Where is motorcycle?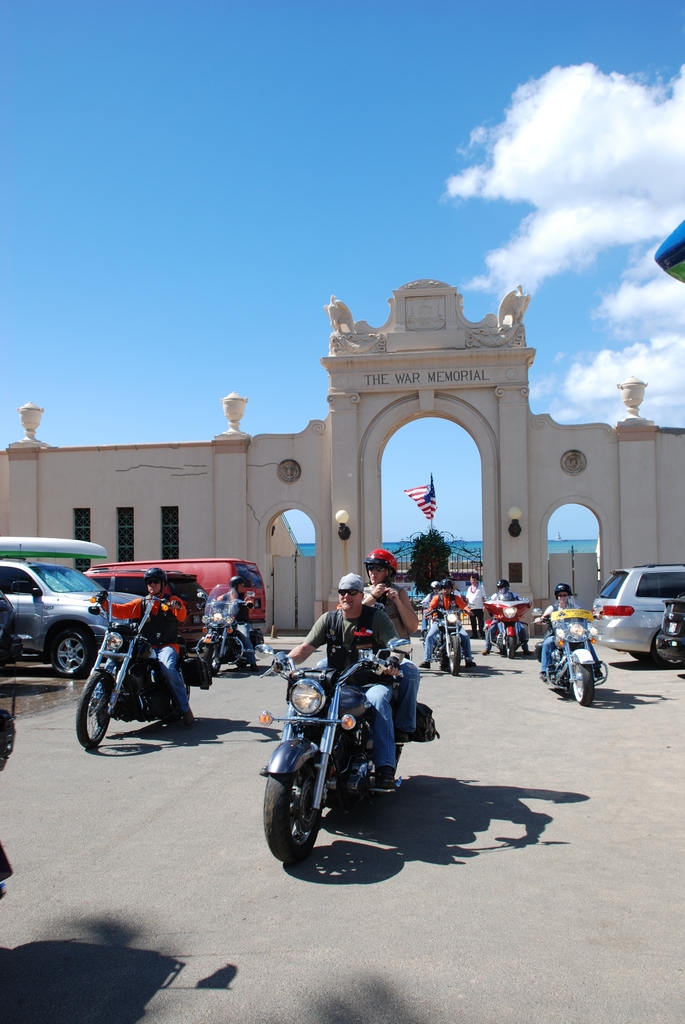
BBox(434, 595, 476, 675).
